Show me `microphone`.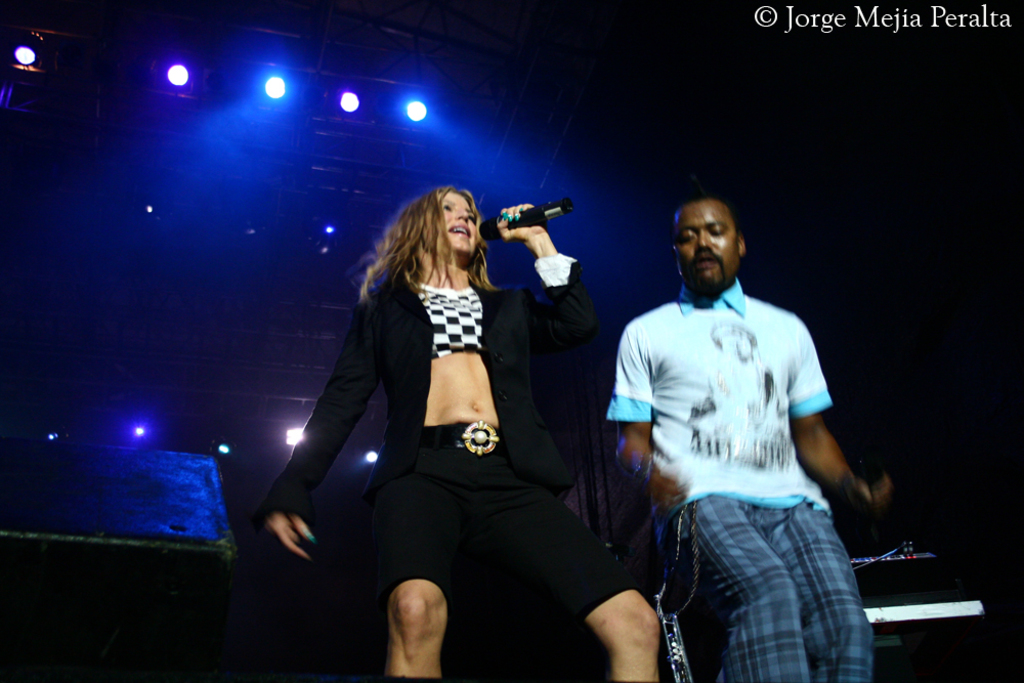
`microphone` is here: BBox(476, 198, 573, 242).
